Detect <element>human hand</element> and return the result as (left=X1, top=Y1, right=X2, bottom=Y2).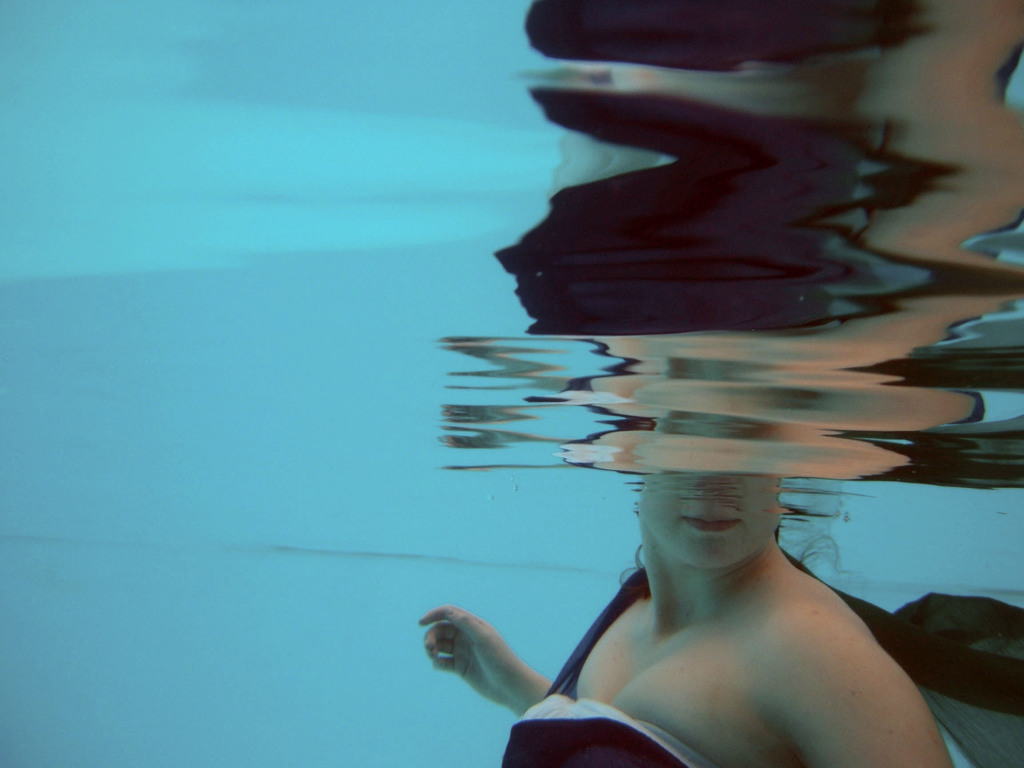
(left=408, top=621, right=537, bottom=713).
